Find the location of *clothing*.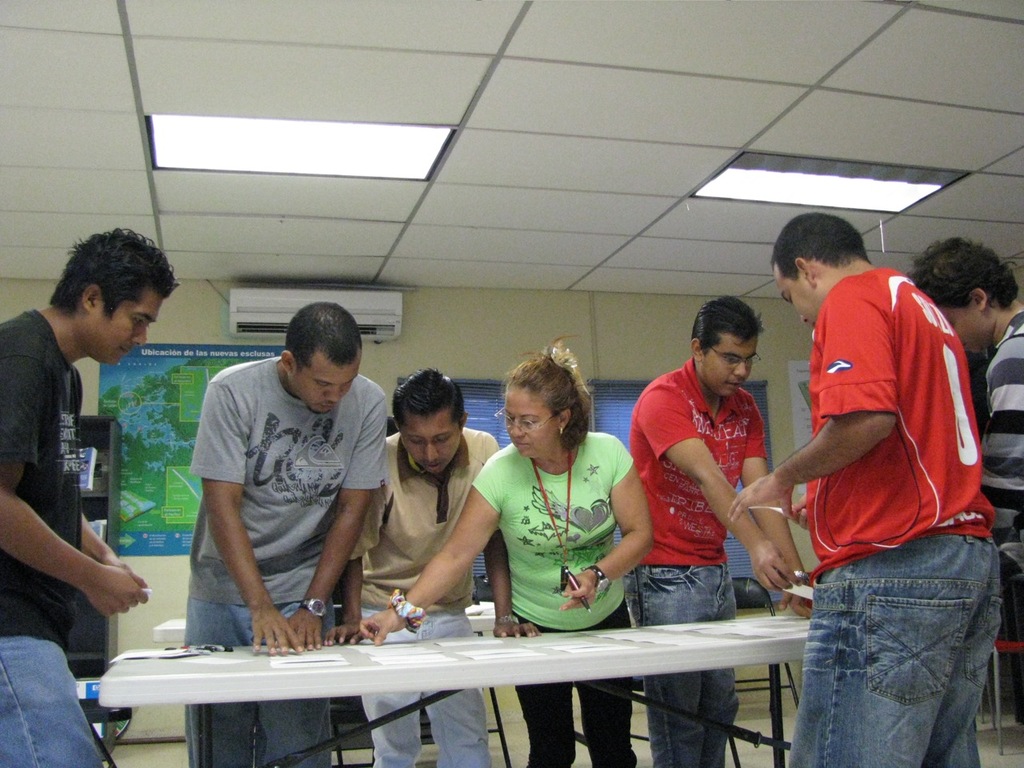
Location: bbox(188, 598, 336, 767).
